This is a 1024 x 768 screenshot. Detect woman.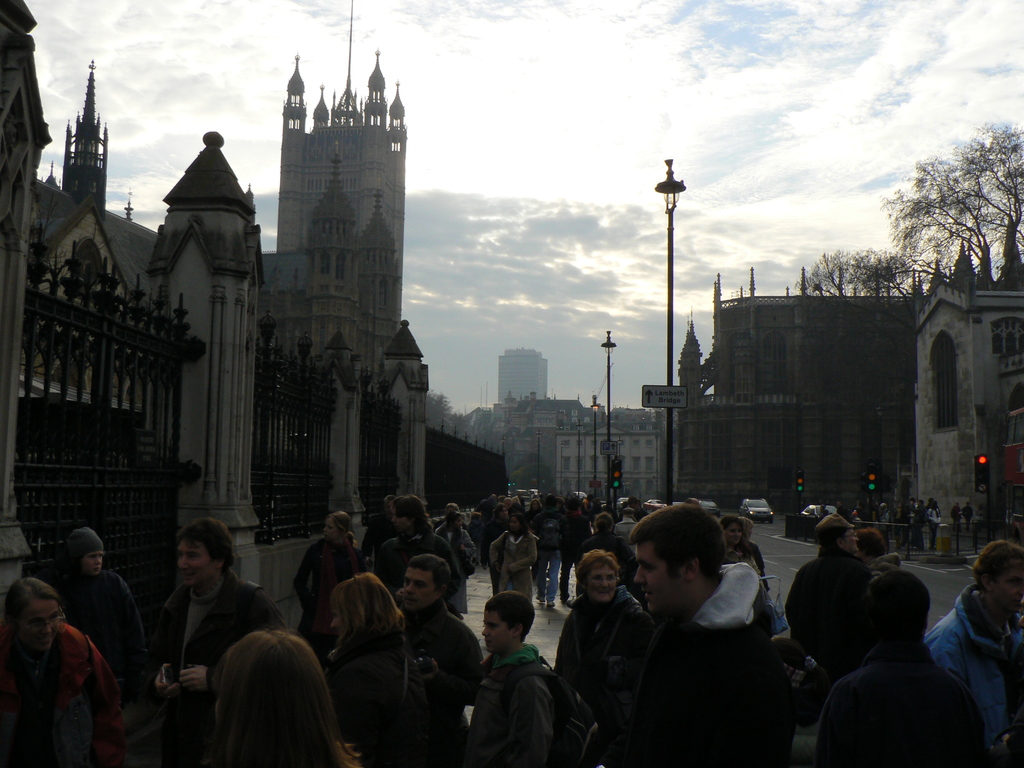
(x1=555, y1=546, x2=653, y2=704).
